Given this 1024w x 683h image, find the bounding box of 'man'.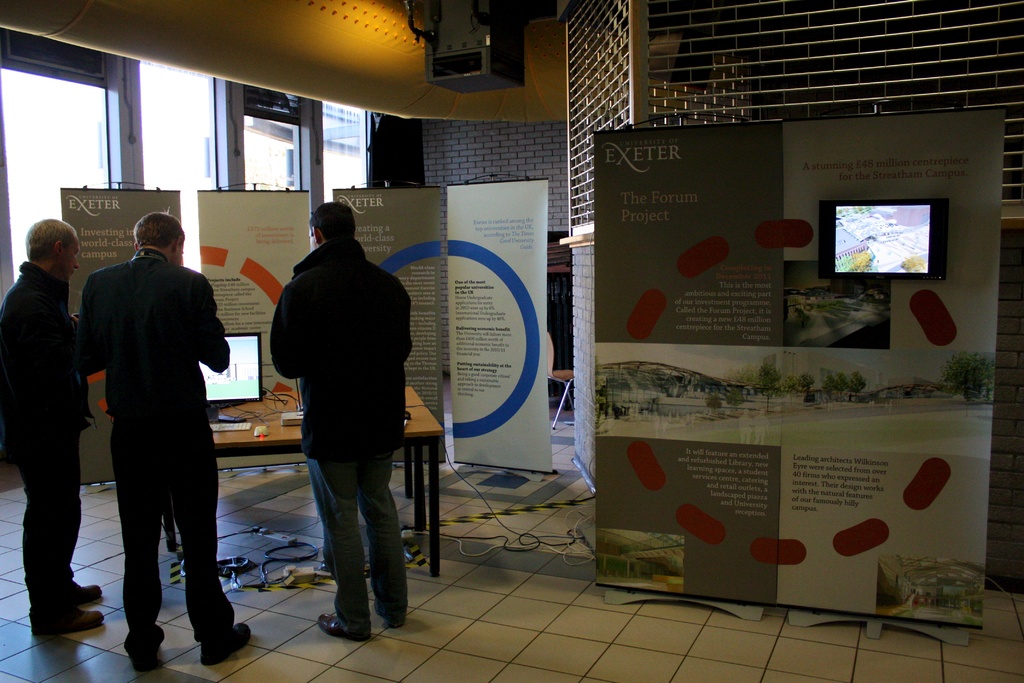
pyautogui.locateOnScreen(0, 215, 106, 648).
